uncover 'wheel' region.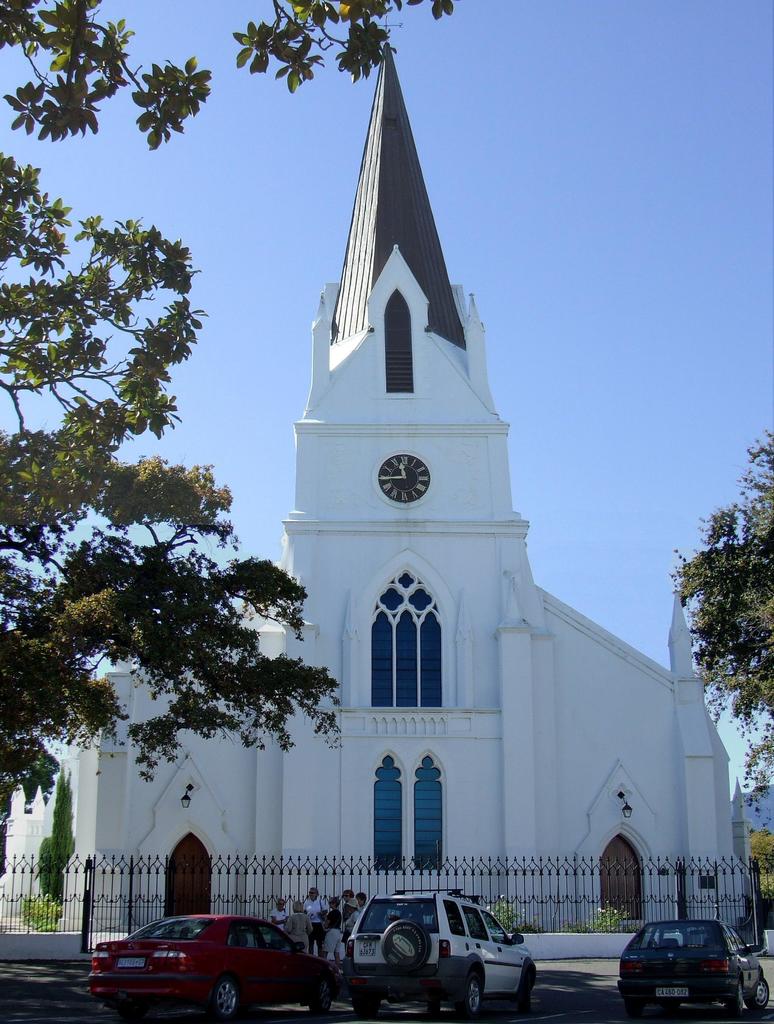
Uncovered: region(309, 979, 331, 1020).
